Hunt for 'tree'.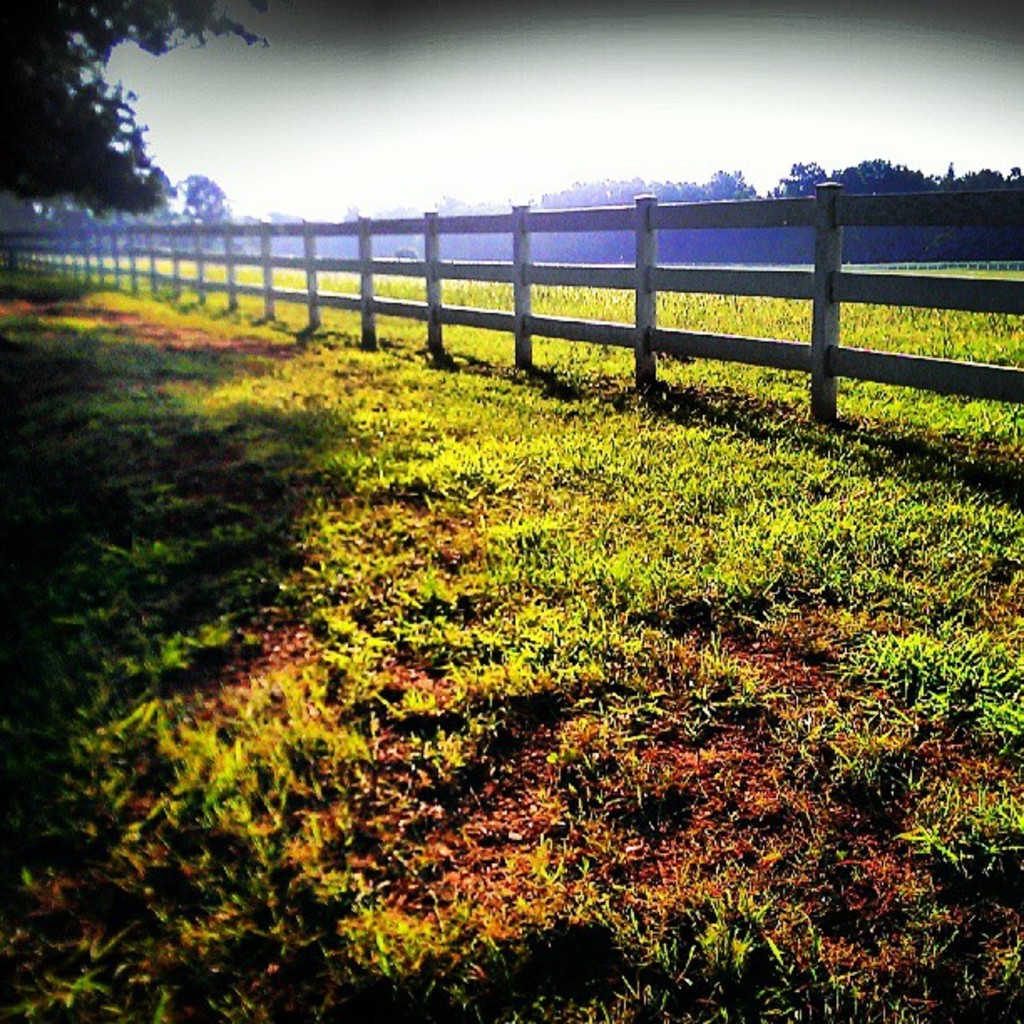
Hunted down at 28/27/169/216.
